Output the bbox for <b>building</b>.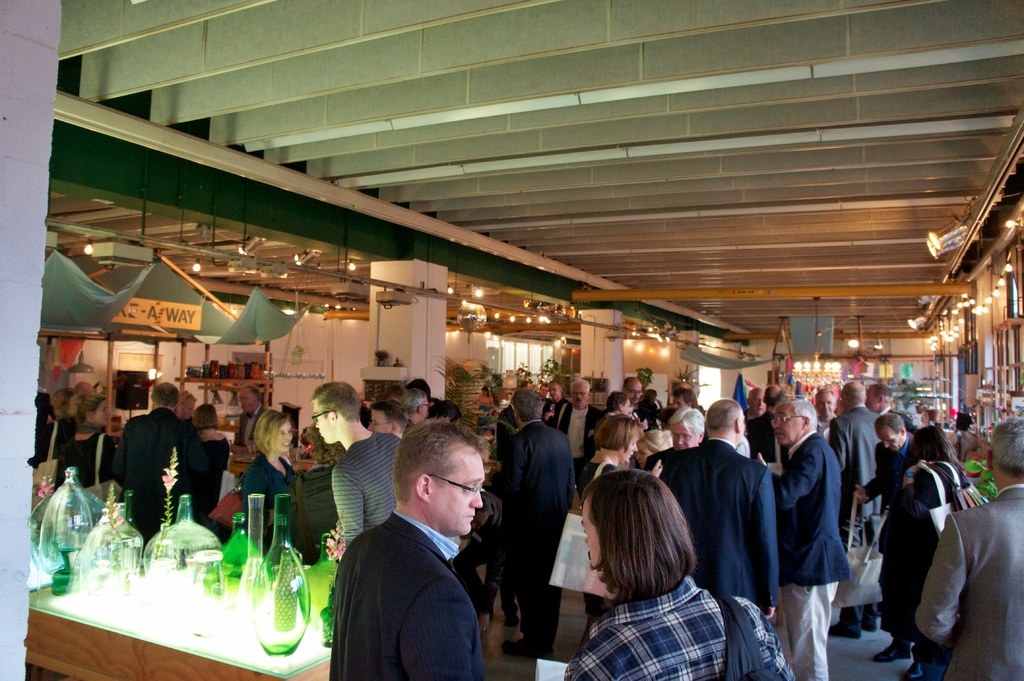
[0,0,1023,680].
